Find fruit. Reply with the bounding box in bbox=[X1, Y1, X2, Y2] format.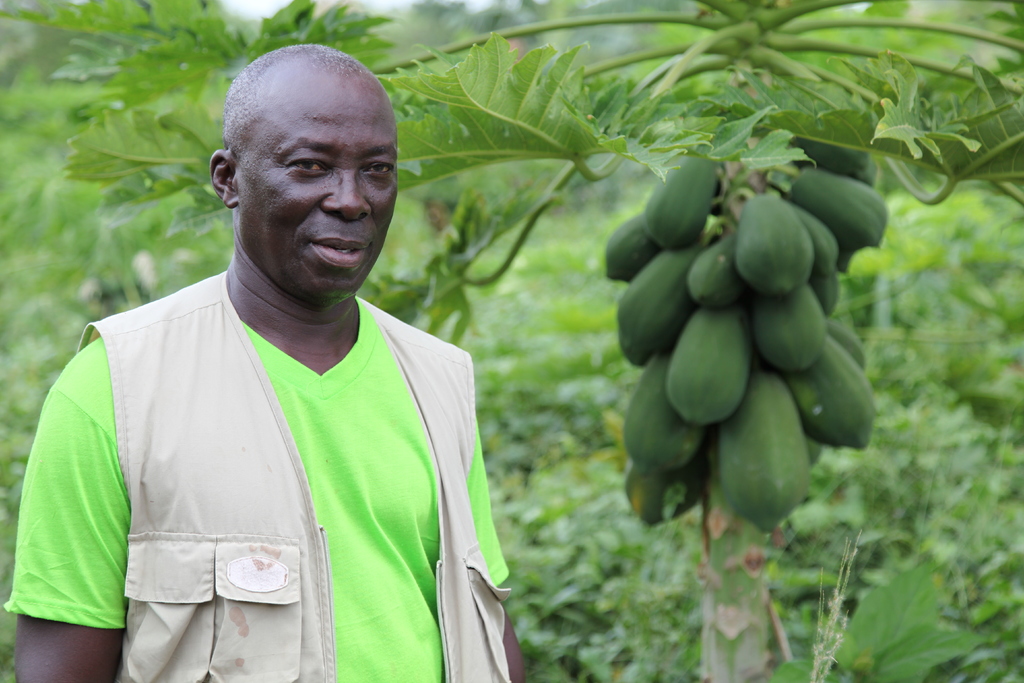
bbox=[735, 190, 815, 305].
